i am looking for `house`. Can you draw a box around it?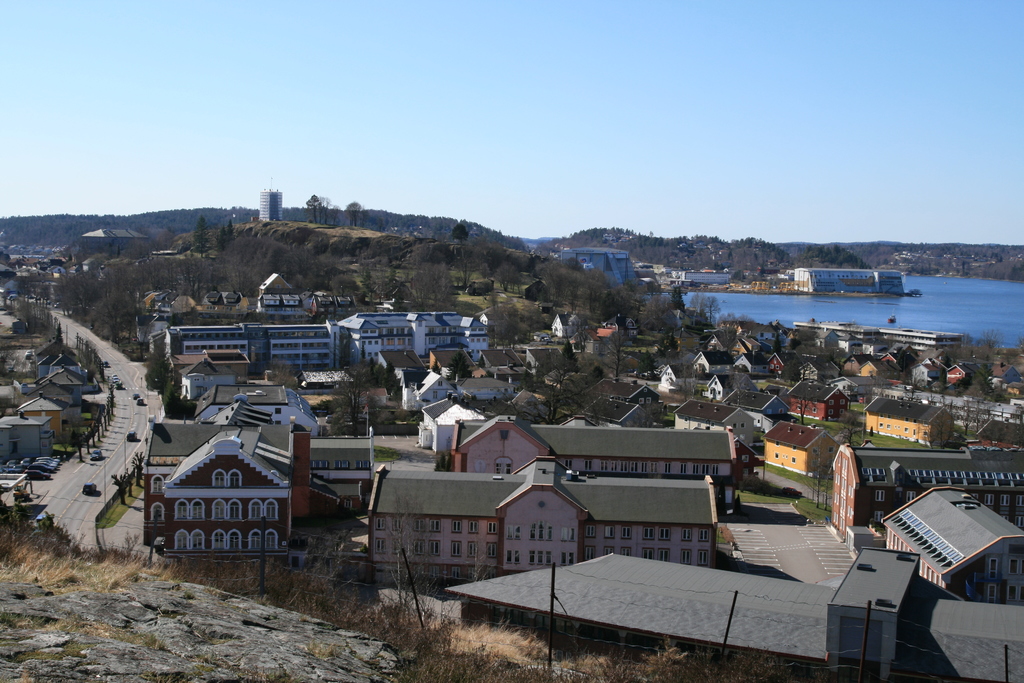
Sure, the bounding box is locate(40, 361, 92, 398).
